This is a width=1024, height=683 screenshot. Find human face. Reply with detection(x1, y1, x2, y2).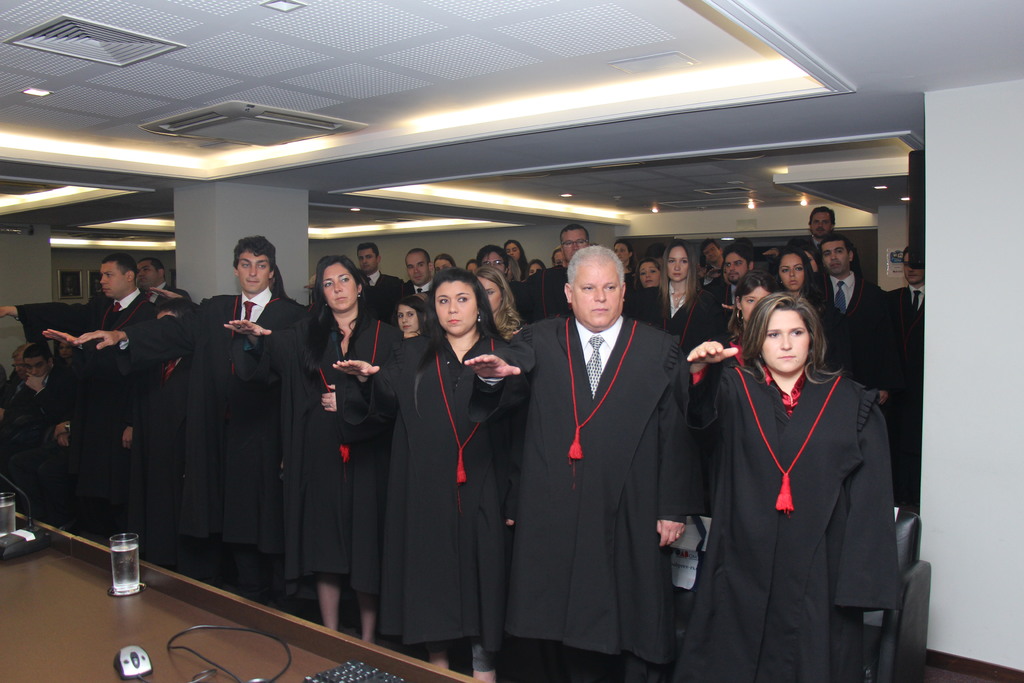
detection(240, 252, 268, 292).
